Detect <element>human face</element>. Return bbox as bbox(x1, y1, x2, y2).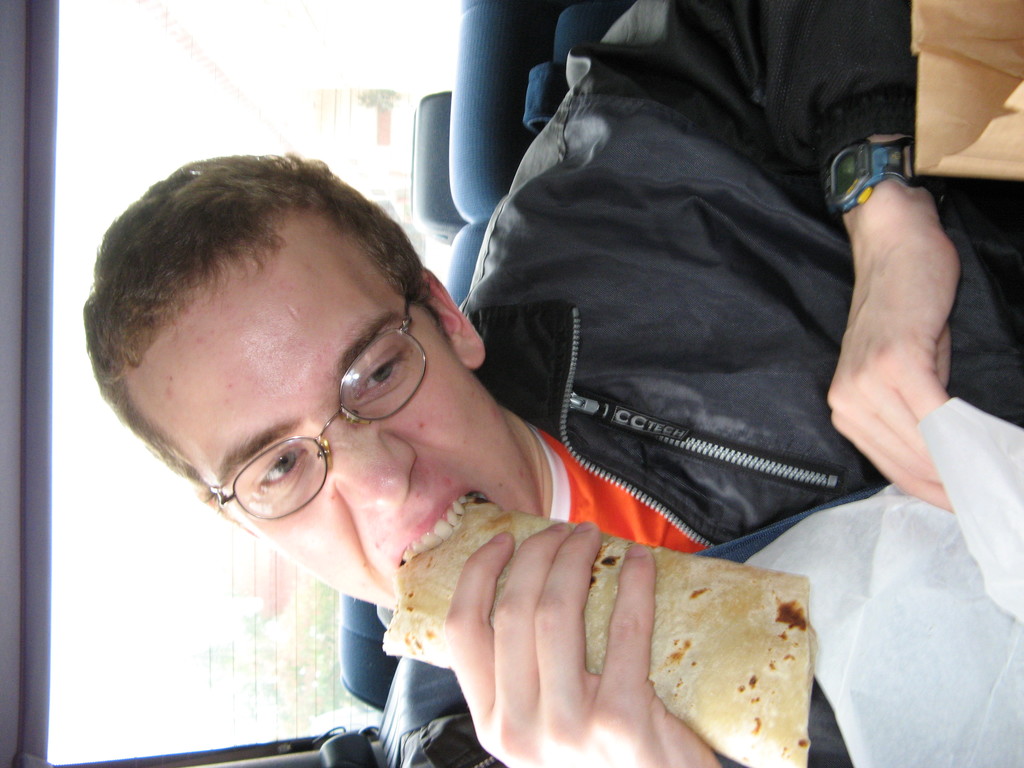
bbox(134, 241, 531, 611).
